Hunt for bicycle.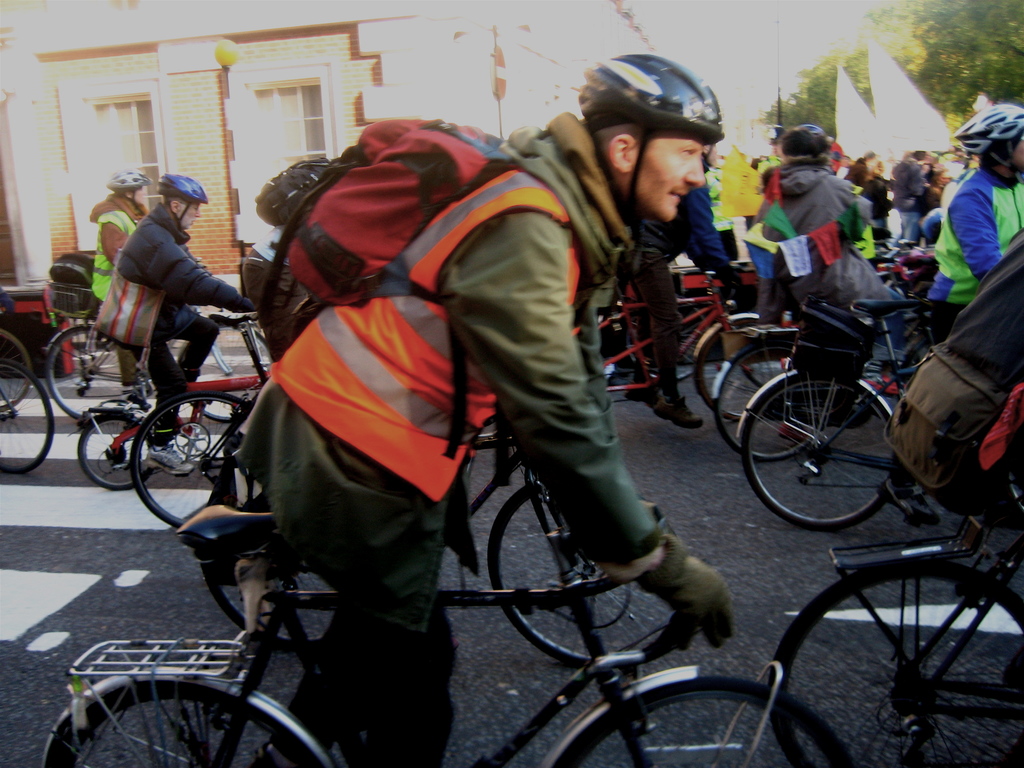
Hunted down at {"x1": 186, "y1": 434, "x2": 694, "y2": 680}.
